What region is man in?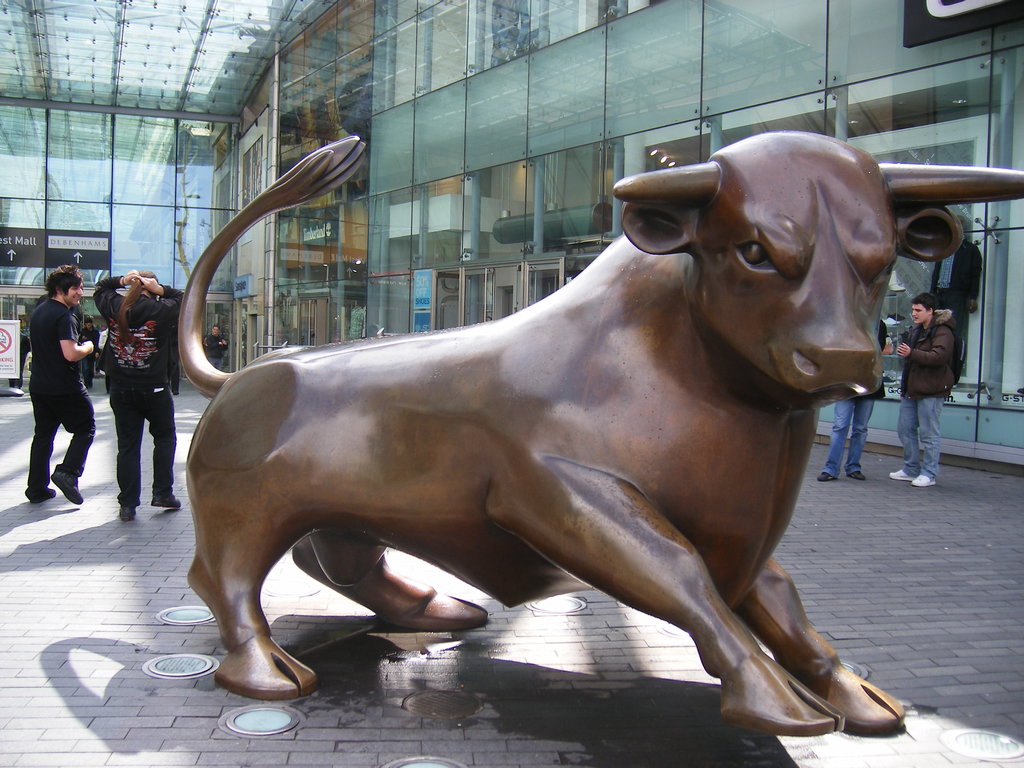
889 291 956 487.
